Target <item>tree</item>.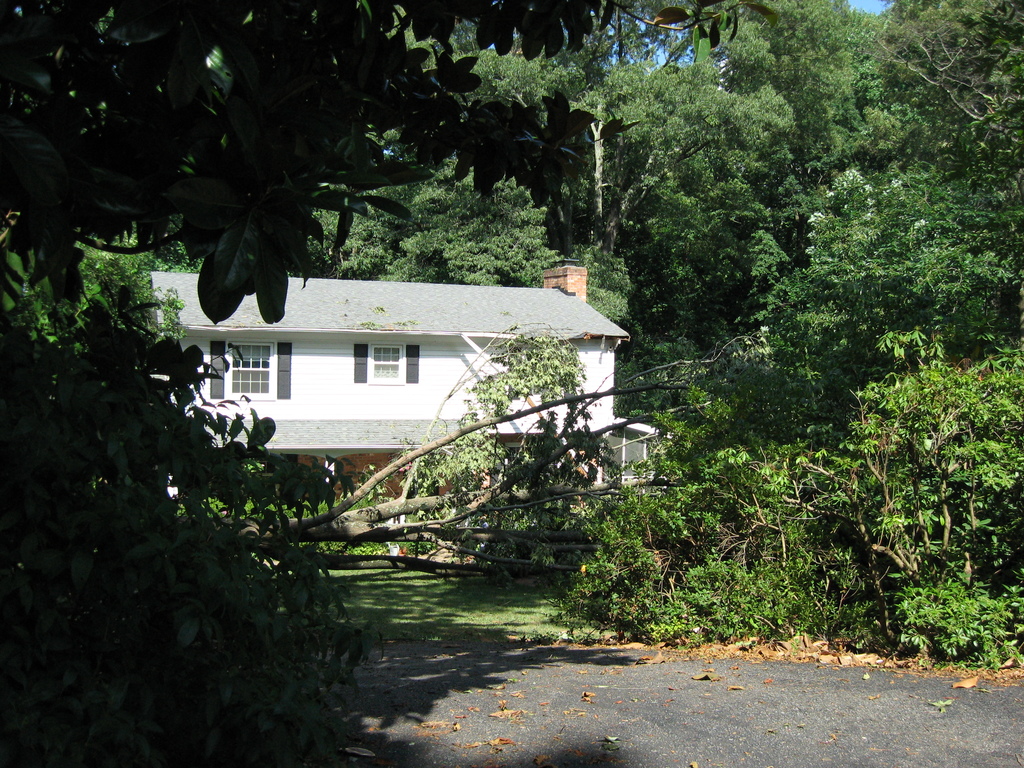
Target region: x1=56, y1=230, x2=206, y2=358.
